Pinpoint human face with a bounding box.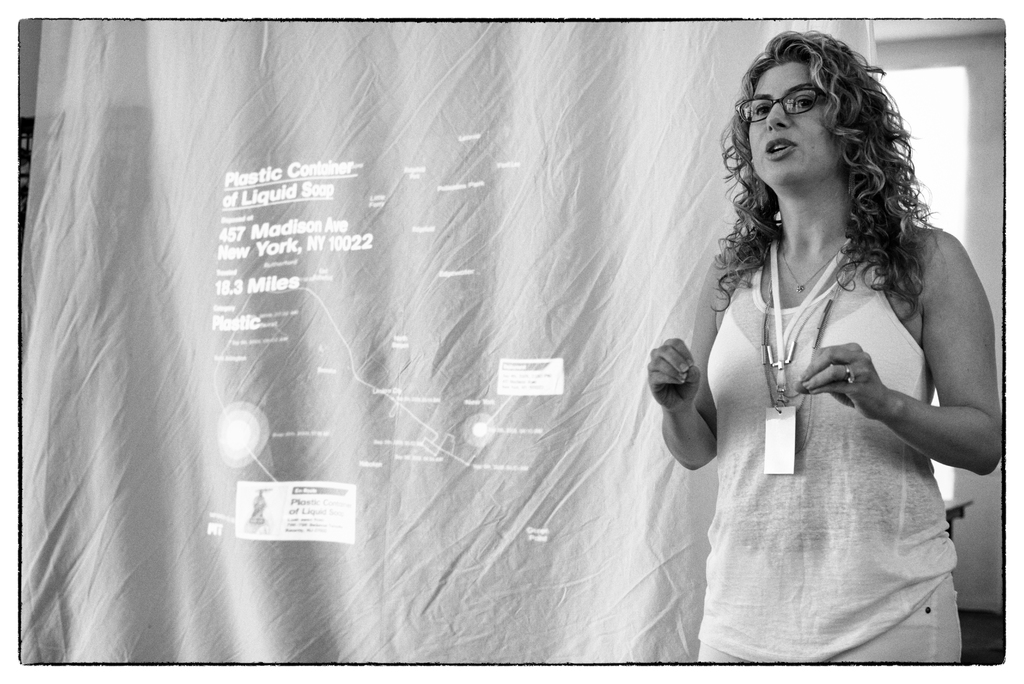
[x1=749, y1=69, x2=840, y2=186].
